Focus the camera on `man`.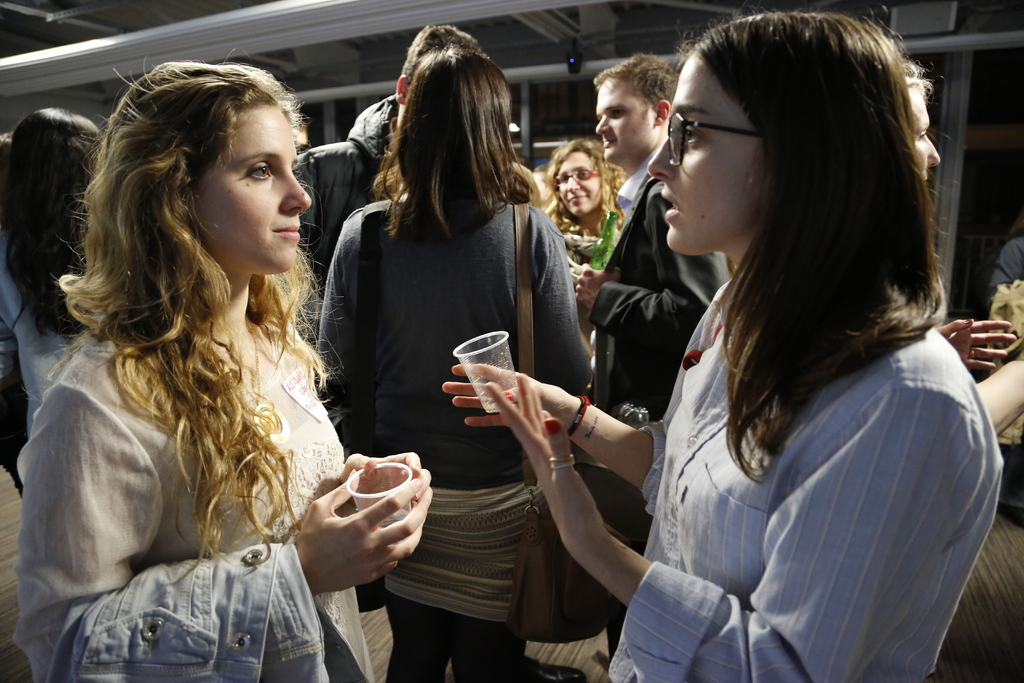
Focus region: 296,97,399,442.
